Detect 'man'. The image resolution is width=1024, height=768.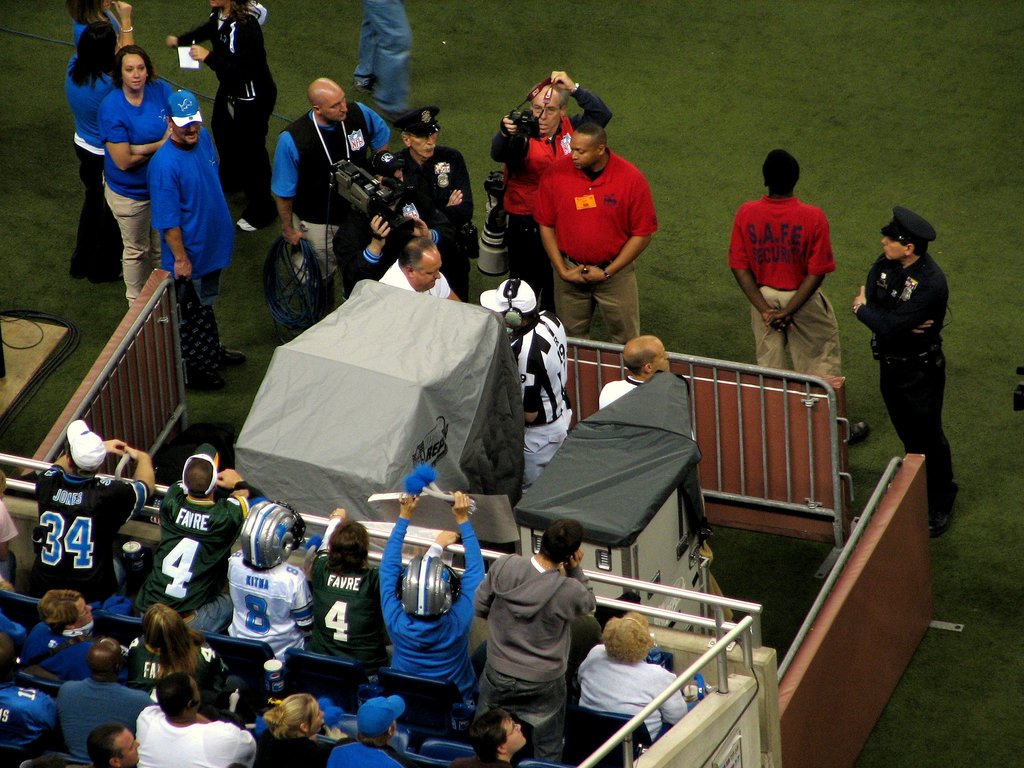
locate(148, 90, 250, 389).
